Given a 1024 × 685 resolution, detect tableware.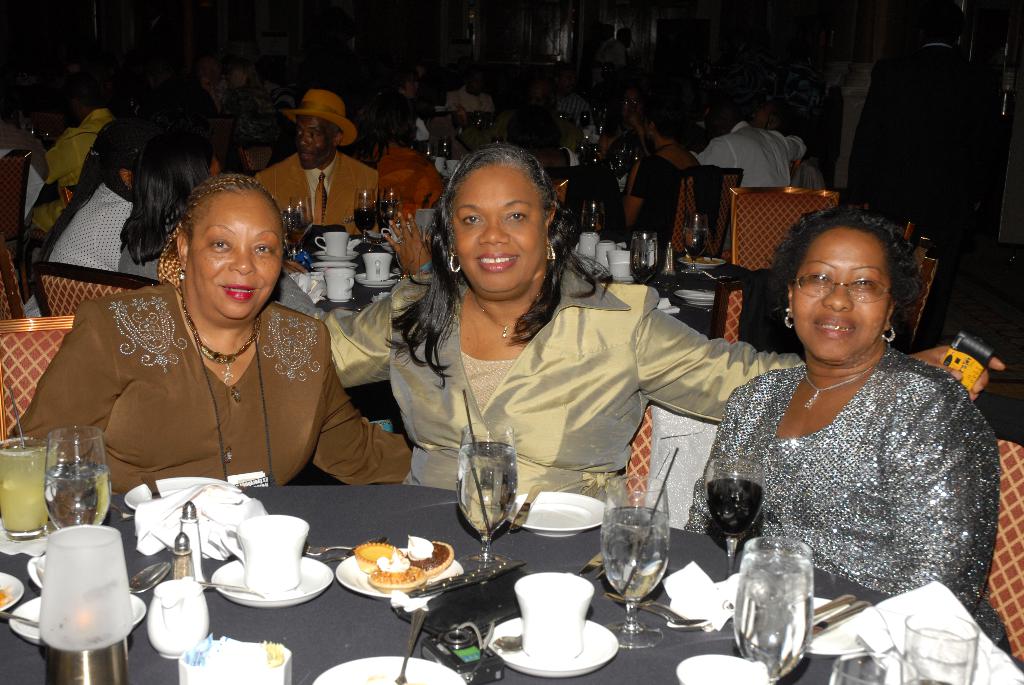
box=[391, 610, 426, 684].
